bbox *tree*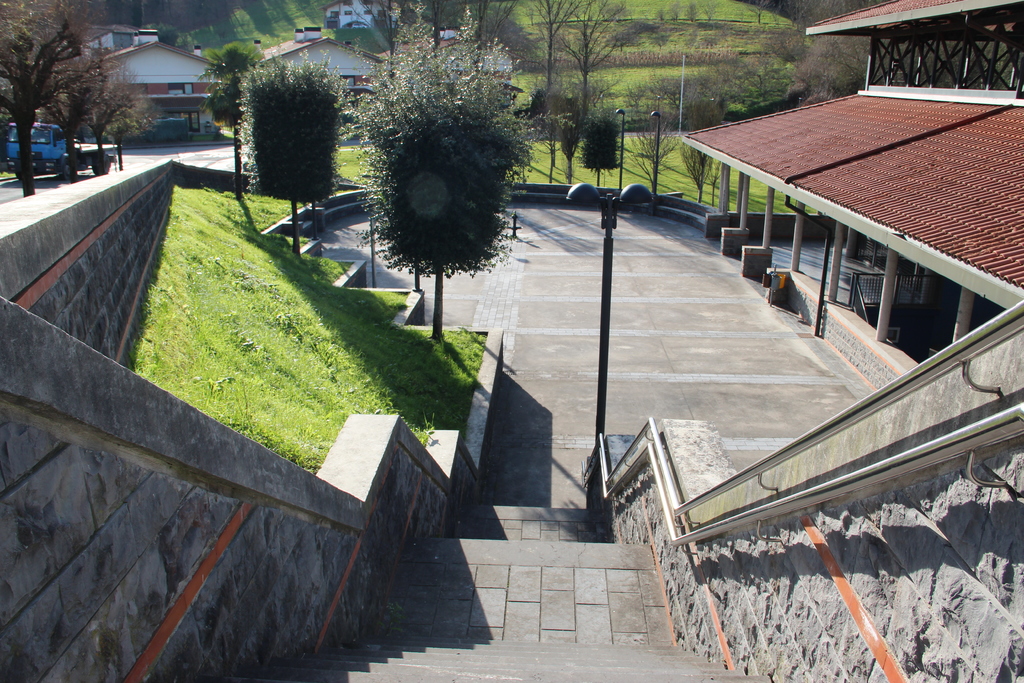
bbox=[531, 0, 588, 91]
